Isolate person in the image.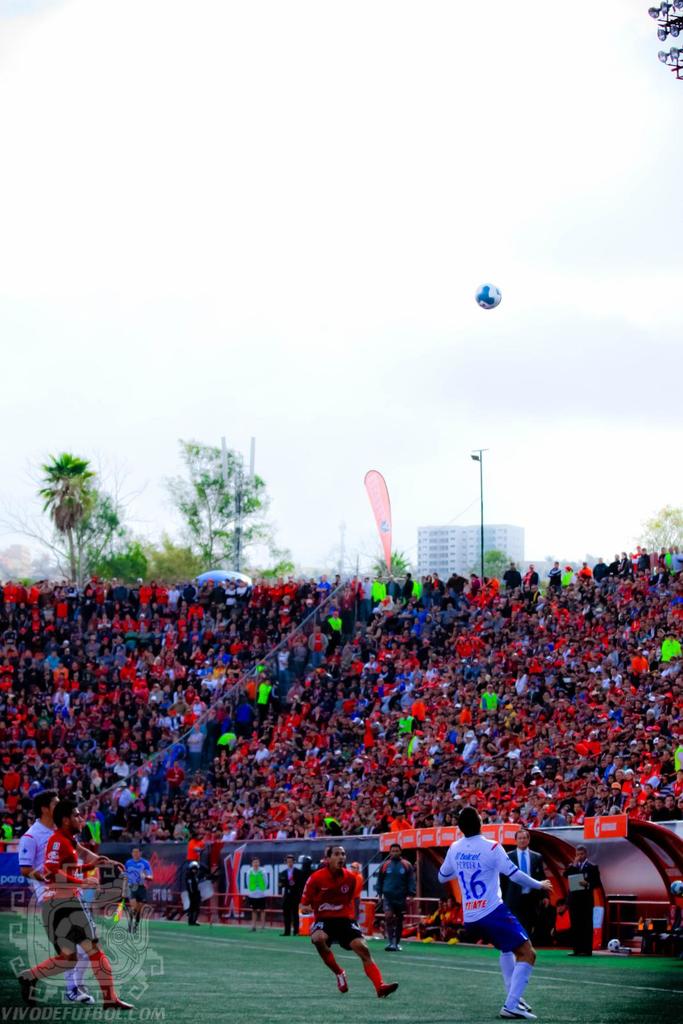
Isolated region: bbox(505, 830, 547, 939).
